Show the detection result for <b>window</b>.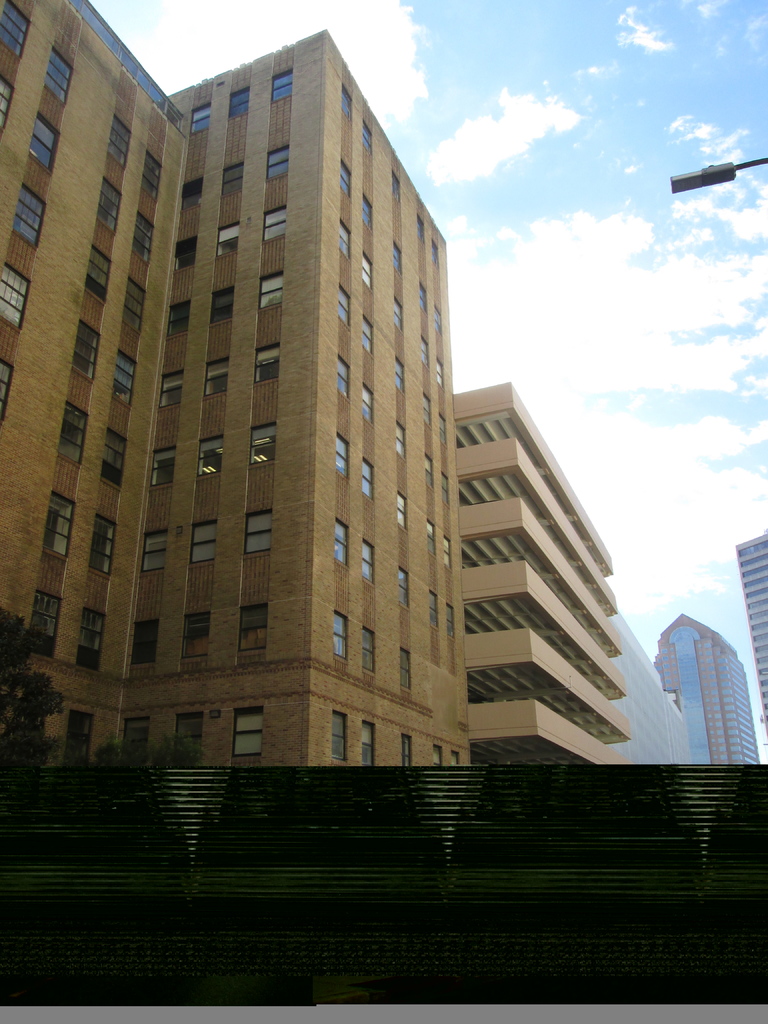
detection(245, 511, 275, 548).
